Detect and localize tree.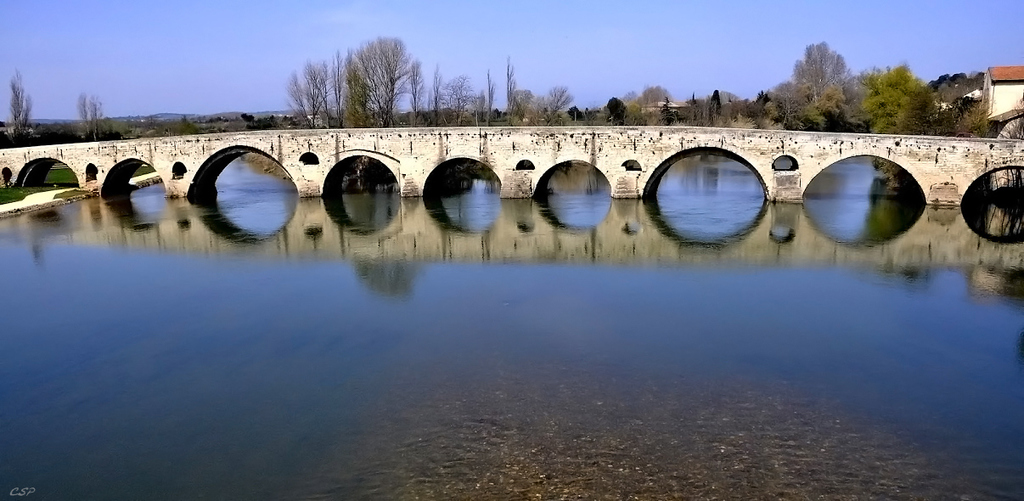
Localized at 432, 55, 579, 119.
